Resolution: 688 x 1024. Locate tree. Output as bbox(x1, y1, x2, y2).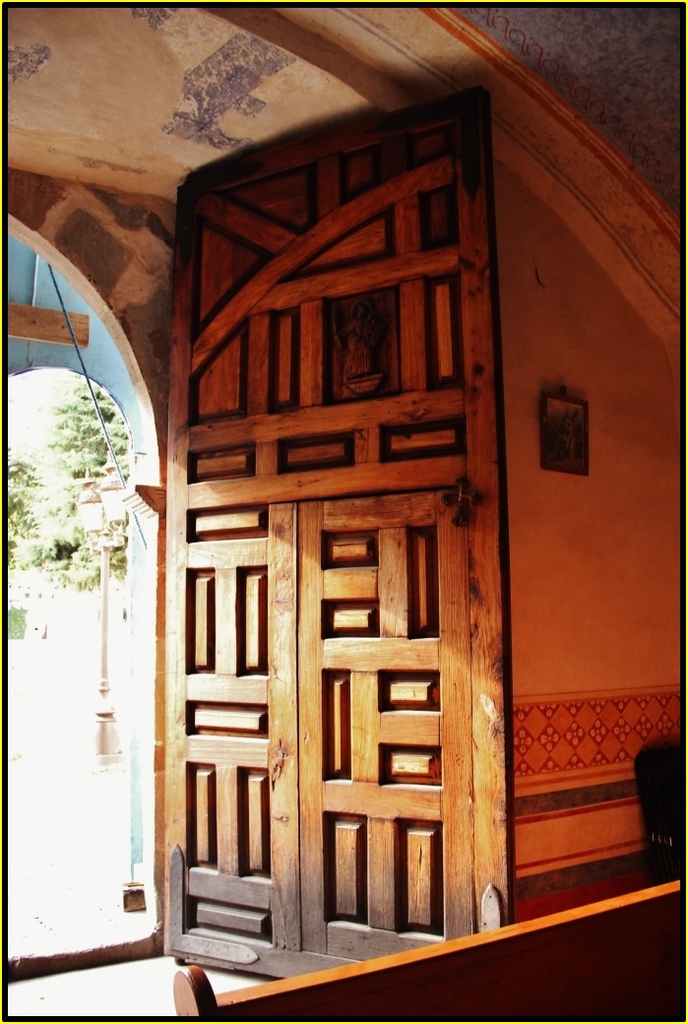
bbox(3, 437, 49, 581).
